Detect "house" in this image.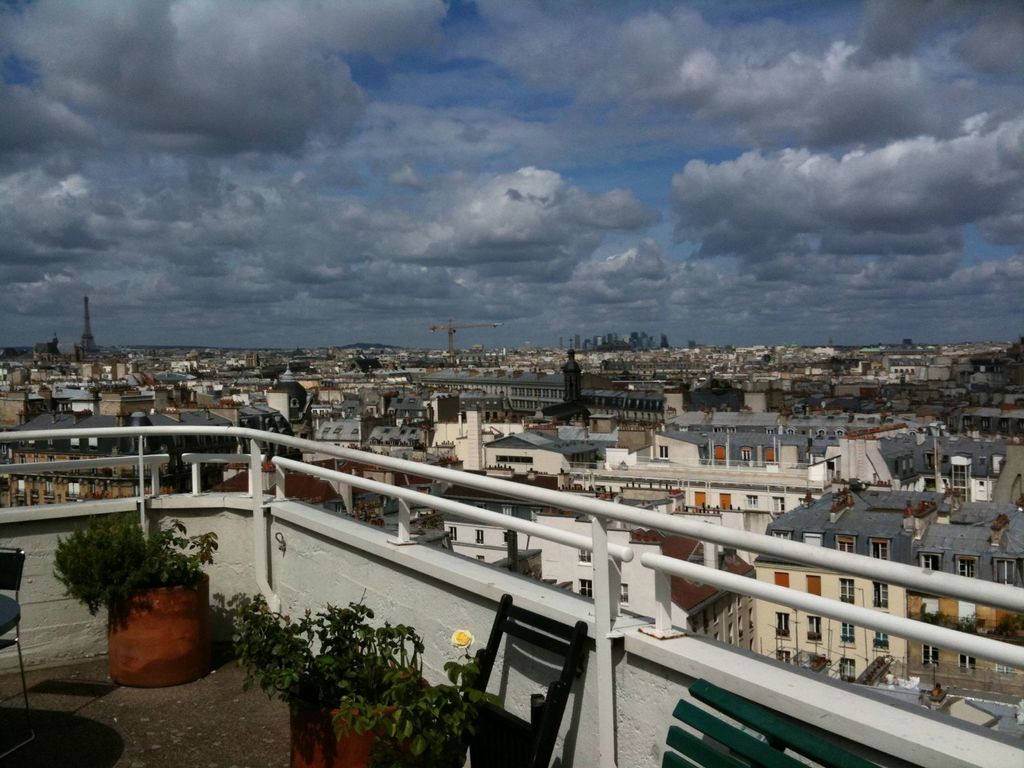
Detection: 806,344,908,401.
